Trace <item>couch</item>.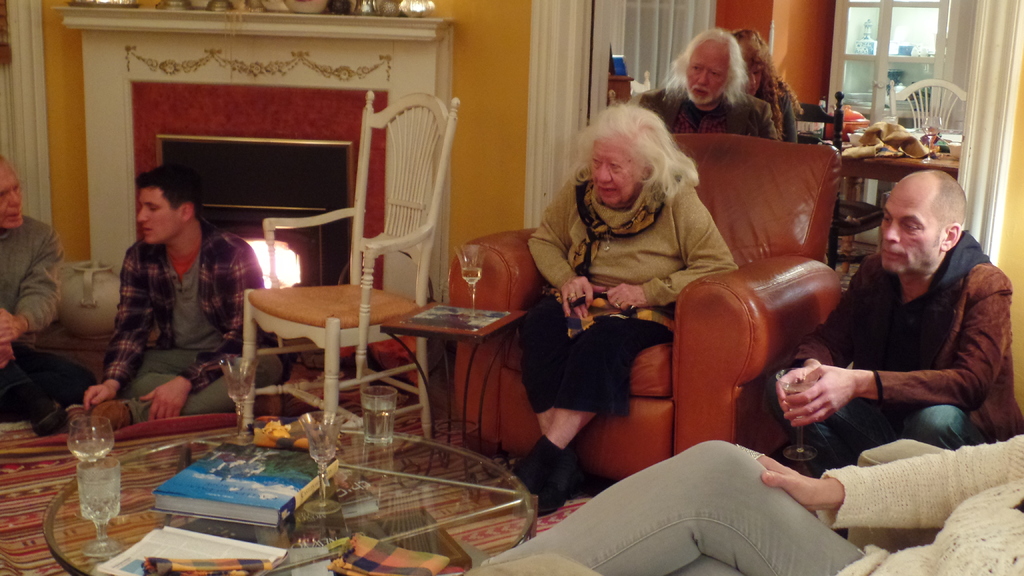
Traced to select_region(426, 126, 893, 520).
